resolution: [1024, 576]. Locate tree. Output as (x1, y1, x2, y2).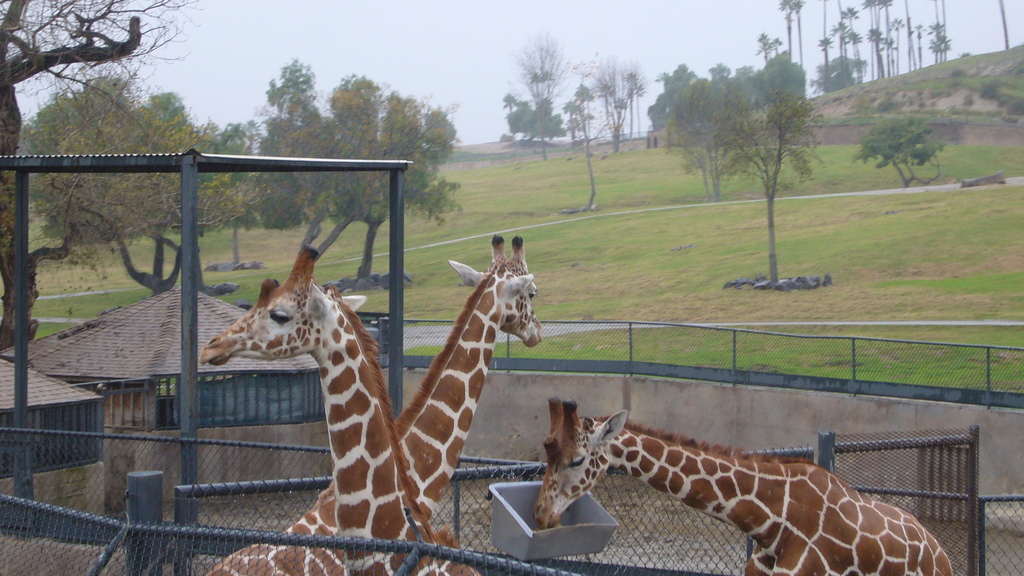
(997, 0, 1010, 47).
